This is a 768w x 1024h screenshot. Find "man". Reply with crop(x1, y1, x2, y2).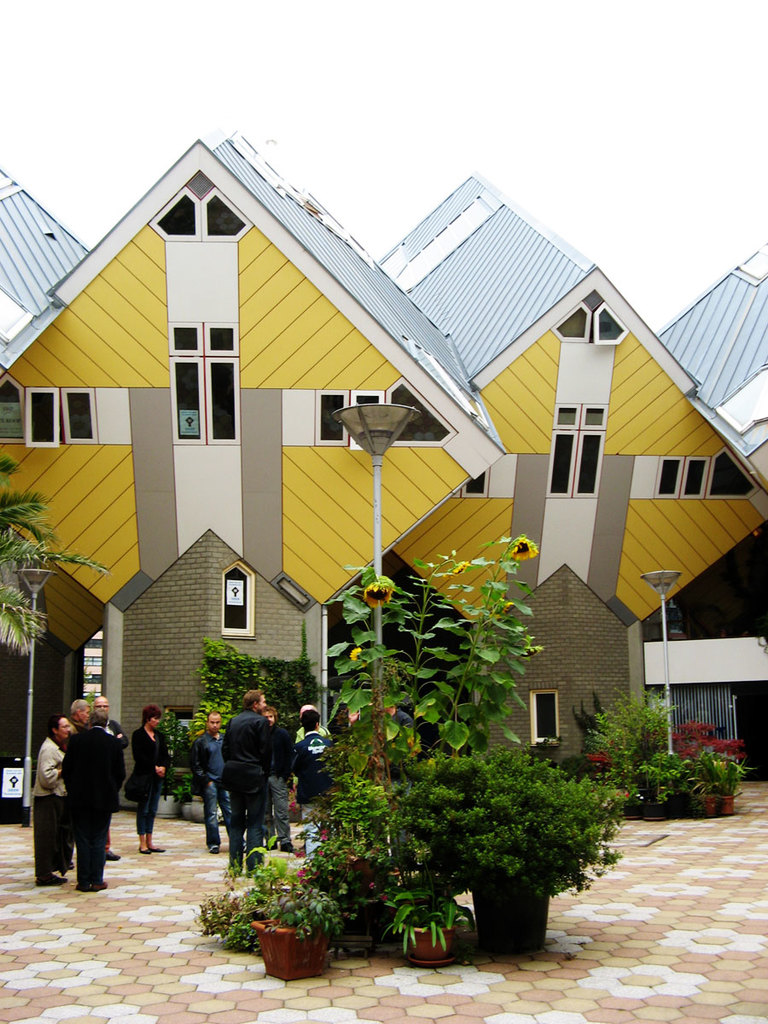
crop(294, 707, 323, 736).
